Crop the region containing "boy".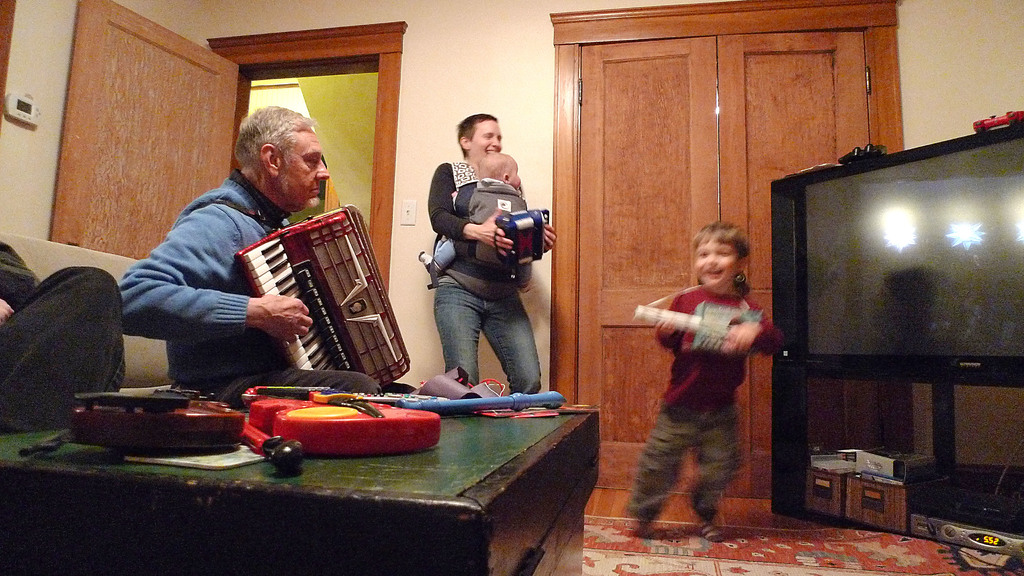
Crop region: (left=419, top=152, right=534, bottom=295).
